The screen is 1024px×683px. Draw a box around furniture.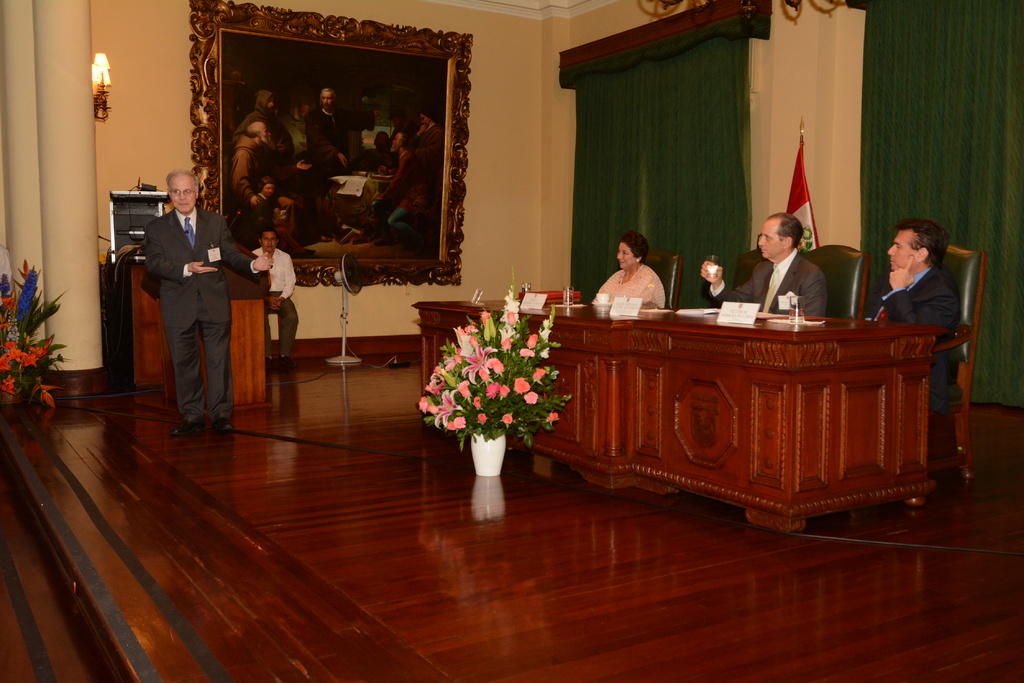
crop(930, 246, 990, 492).
